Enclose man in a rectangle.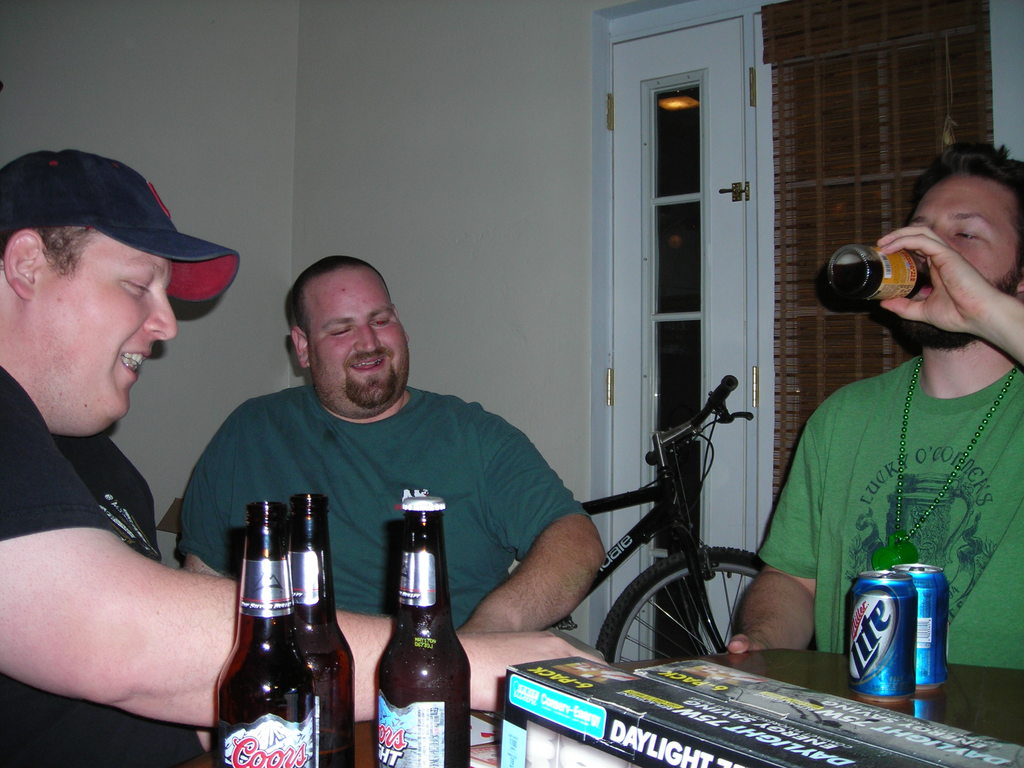
Rect(172, 253, 611, 767).
